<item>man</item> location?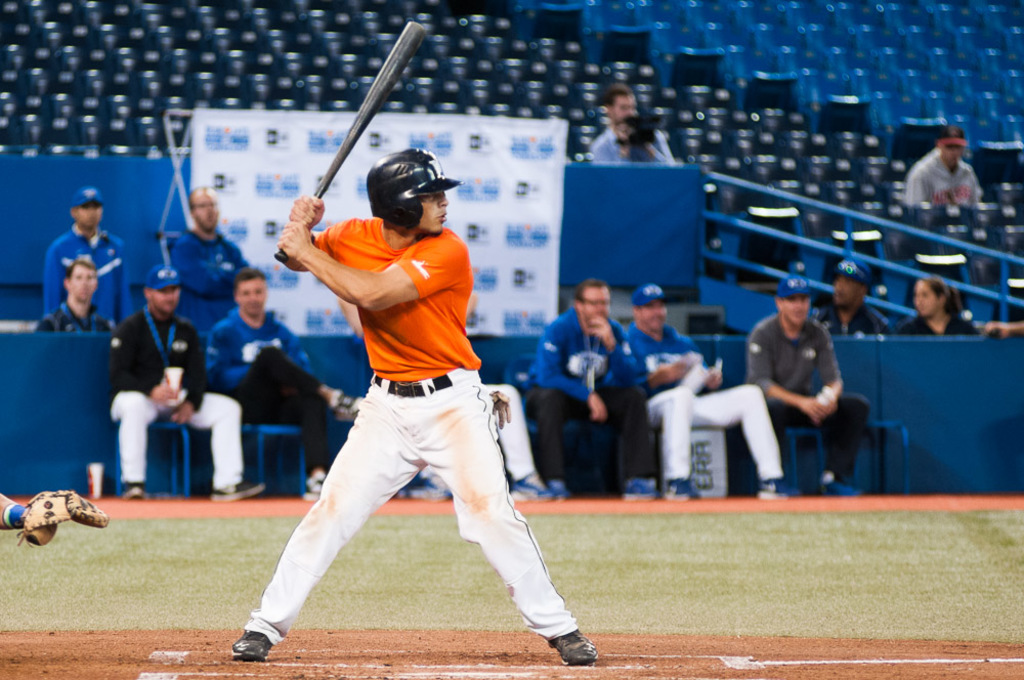
[x1=746, y1=279, x2=870, y2=494]
